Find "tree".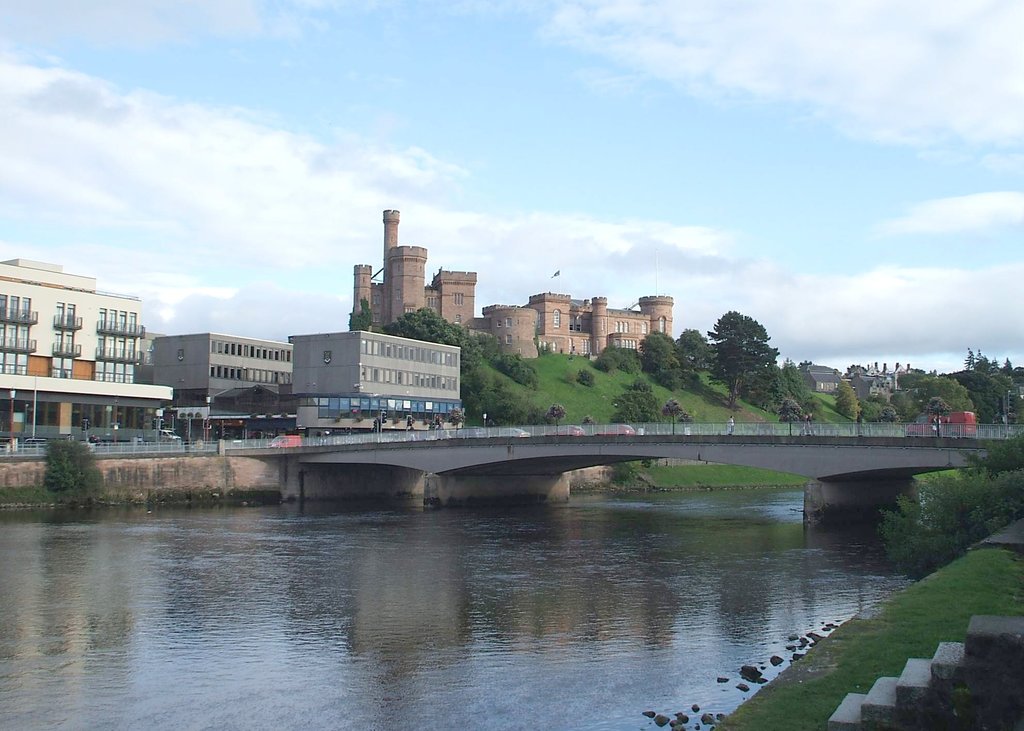
(left=637, top=325, right=680, bottom=378).
